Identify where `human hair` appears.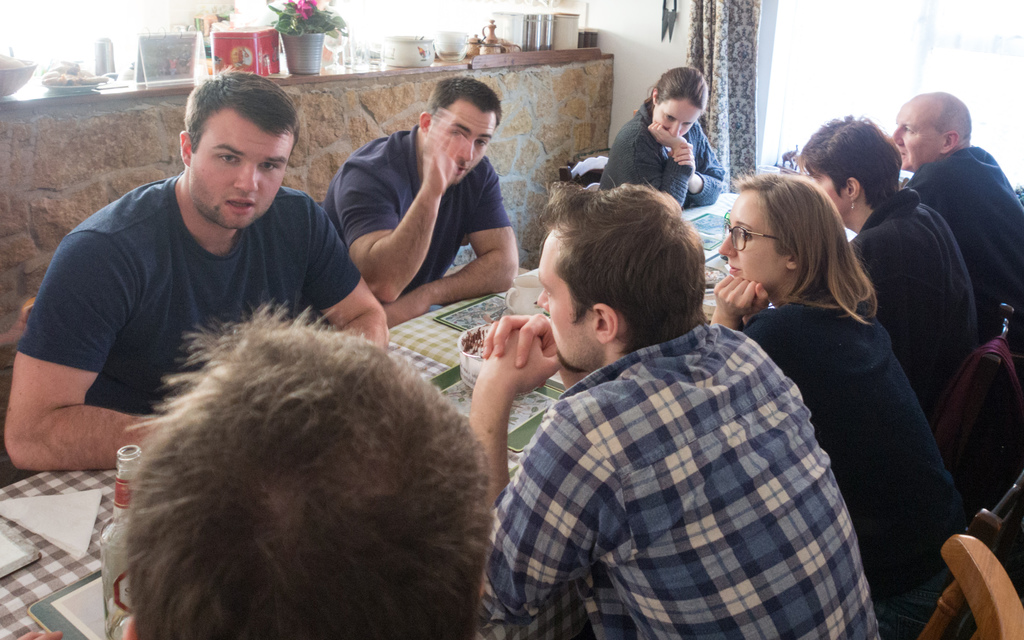
Appears at box(533, 174, 709, 356).
